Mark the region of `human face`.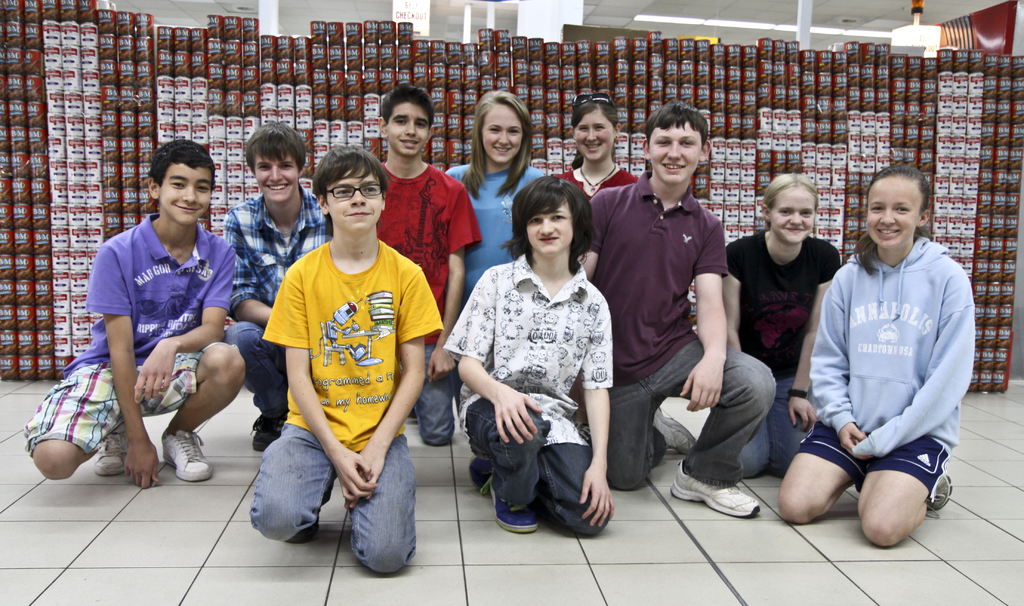
Region: pyautogui.locateOnScreen(159, 166, 210, 228).
